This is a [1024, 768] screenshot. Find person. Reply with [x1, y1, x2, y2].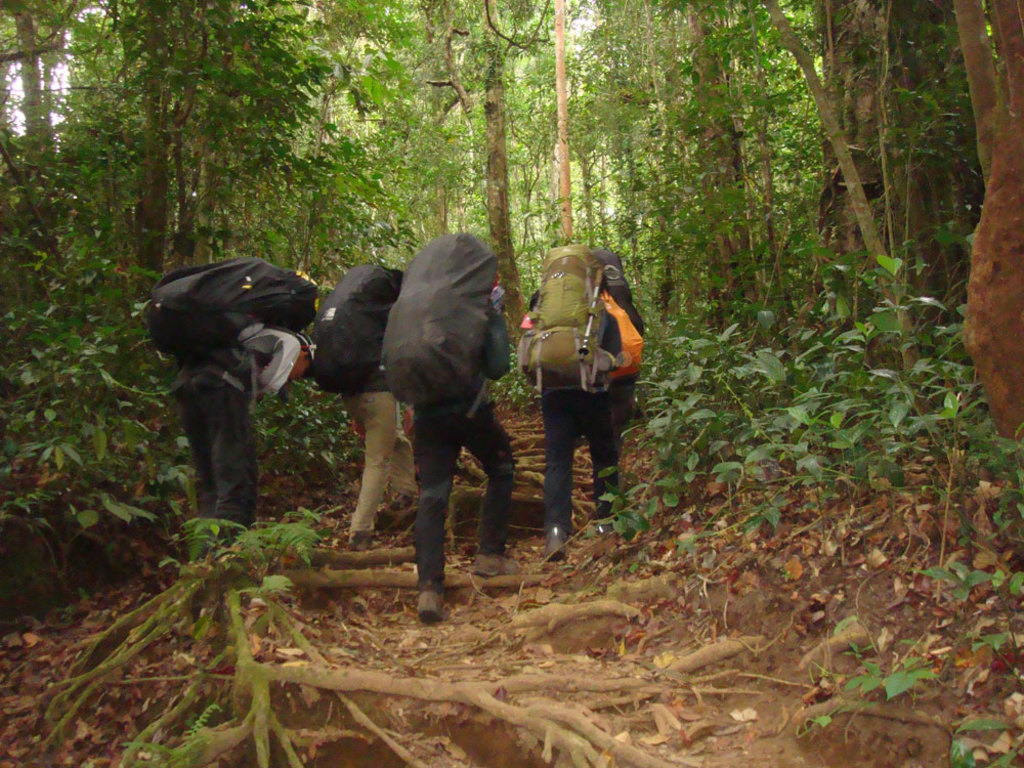
[521, 230, 631, 550].
